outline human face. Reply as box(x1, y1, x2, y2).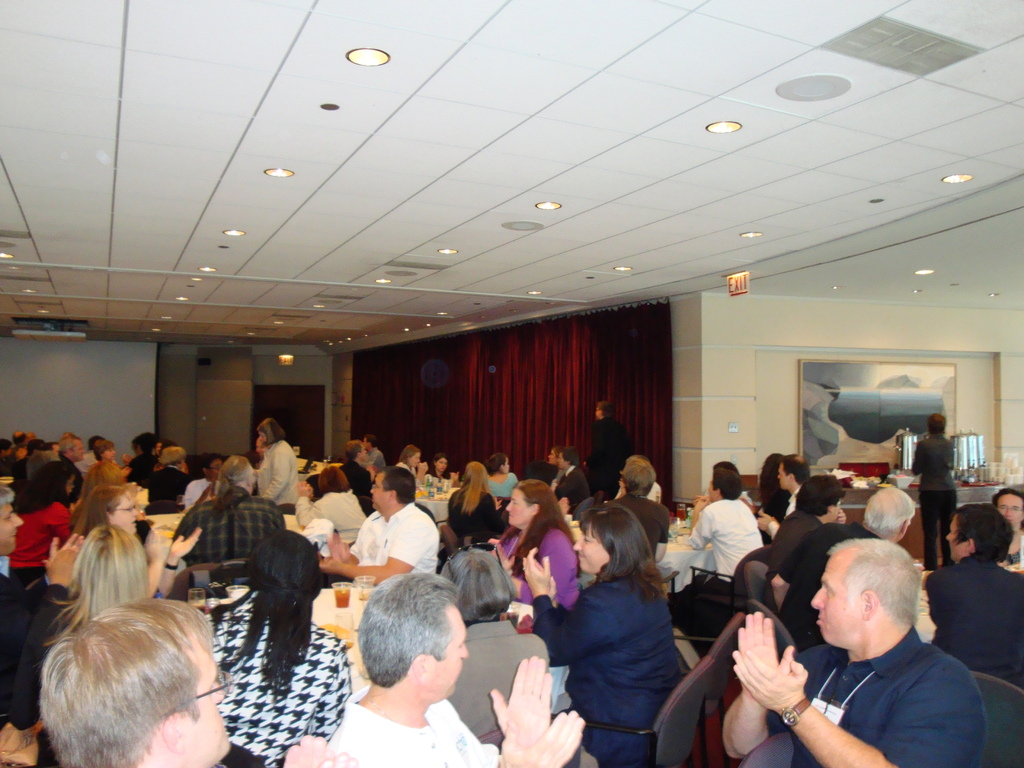
box(574, 526, 606, 571).
